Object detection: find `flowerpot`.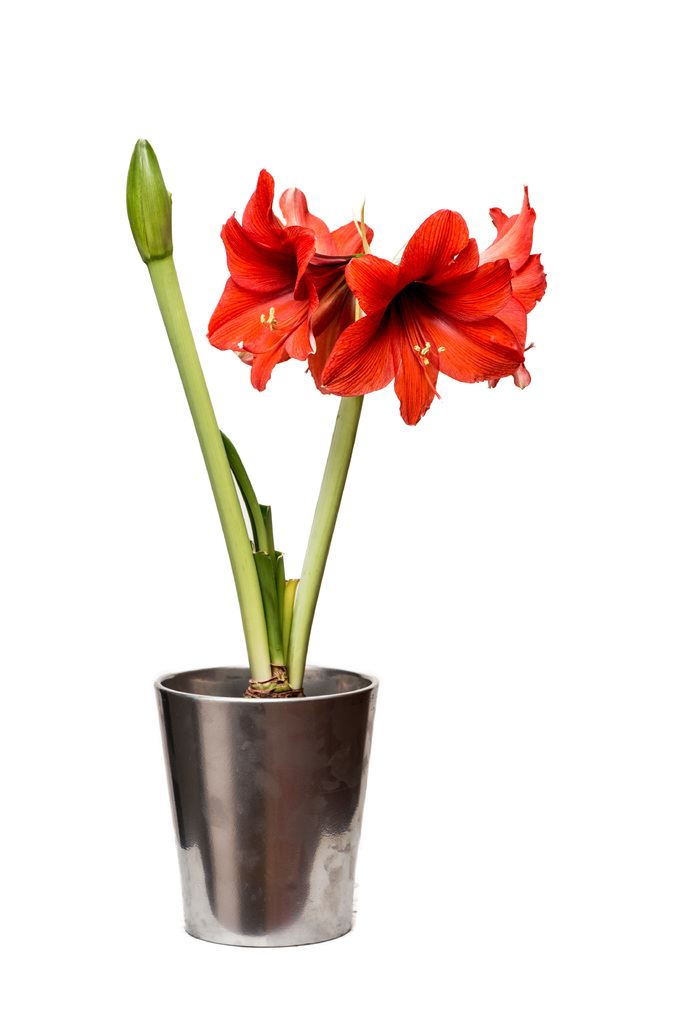
(left=154, top=666, right=379, bottom=946).
